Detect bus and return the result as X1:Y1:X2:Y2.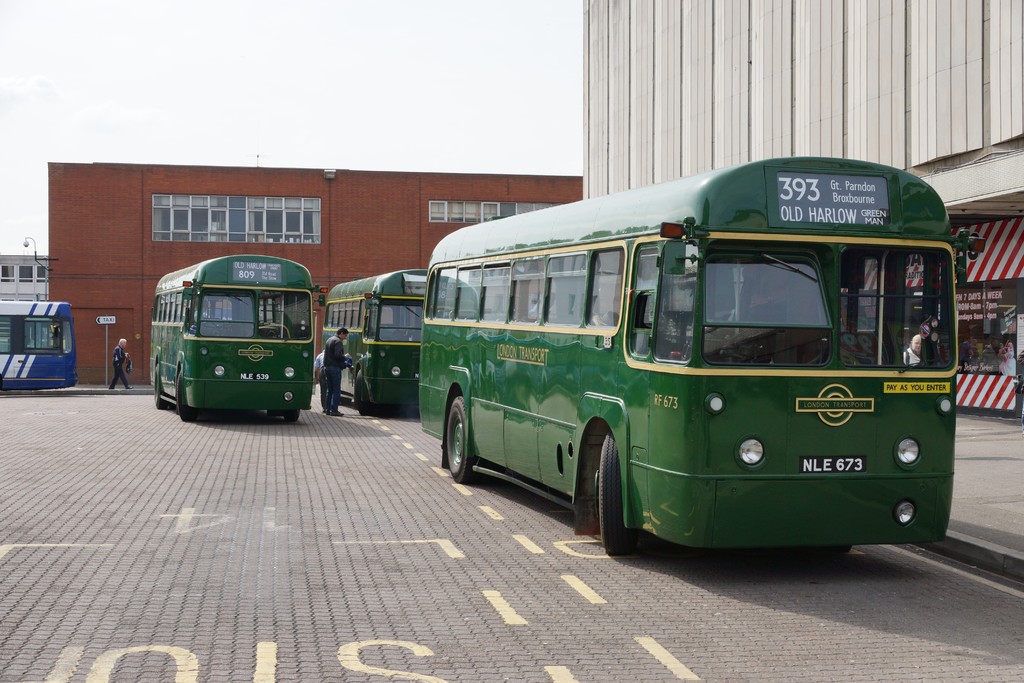
0:300:74:393.
